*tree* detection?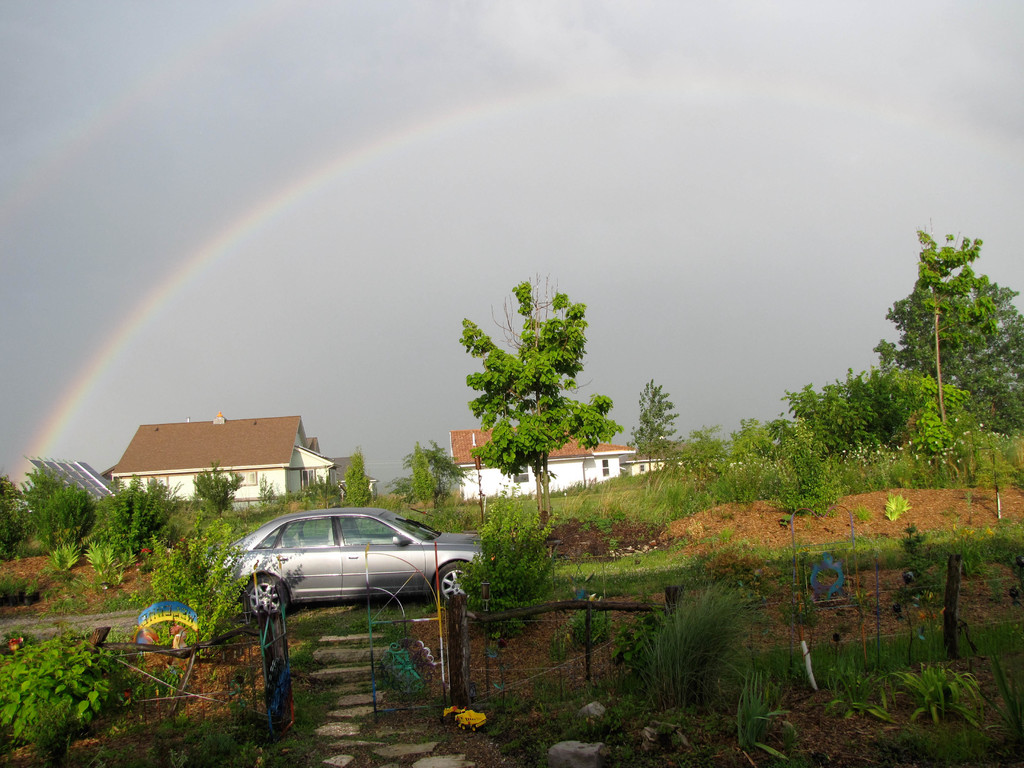
424,438,485,495
